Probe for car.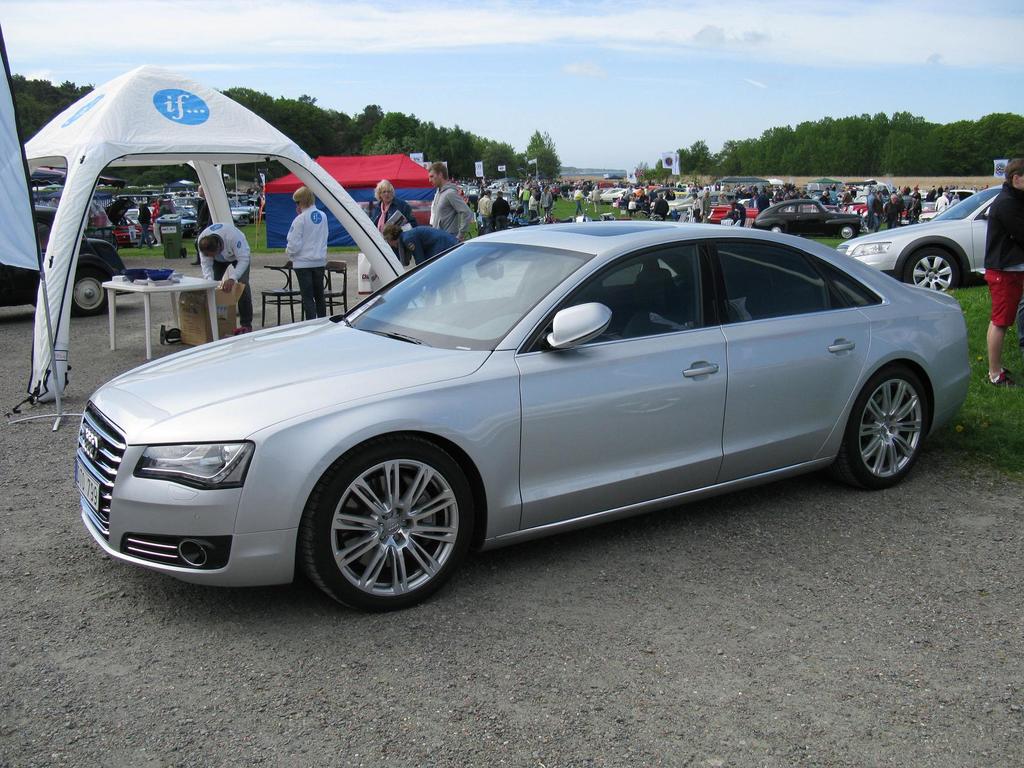
Probe result: [0,205,131,317].
